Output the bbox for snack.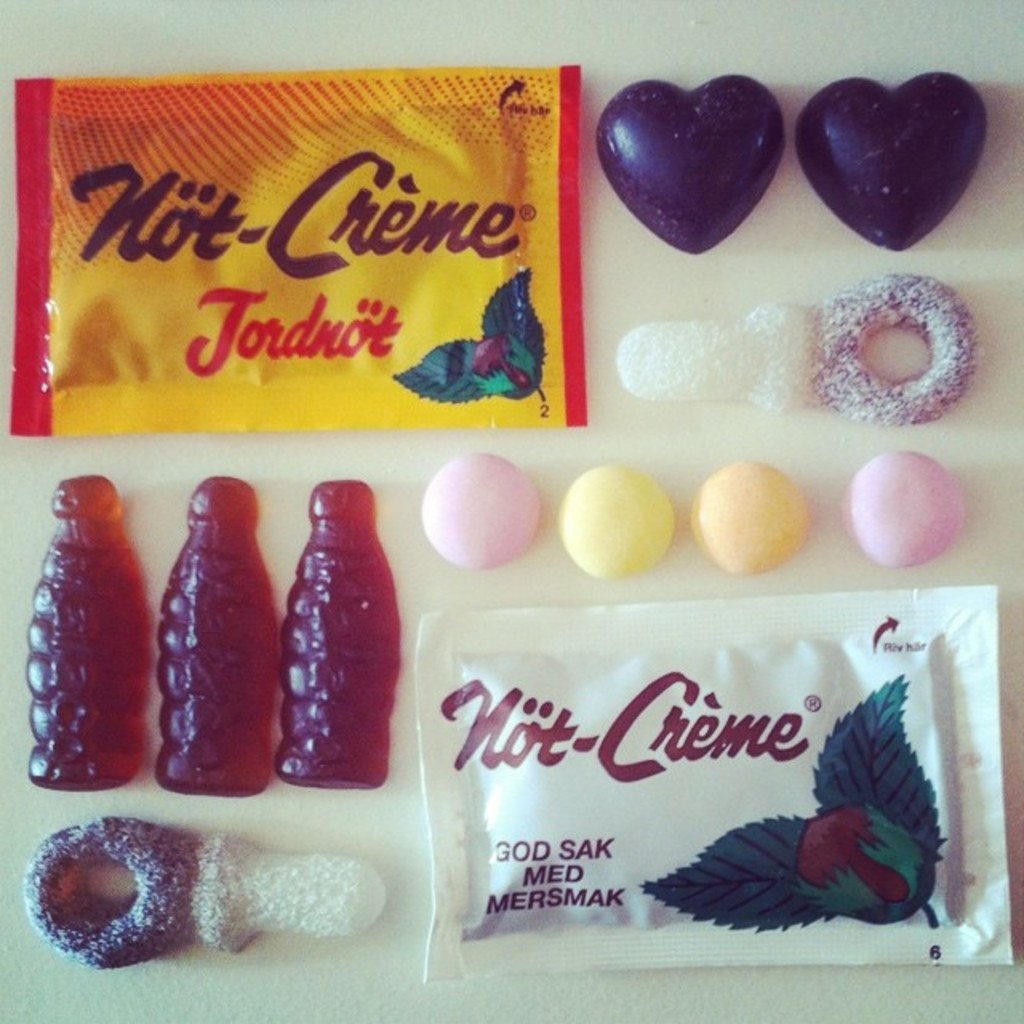
rect(814, 275, 979, 416).
